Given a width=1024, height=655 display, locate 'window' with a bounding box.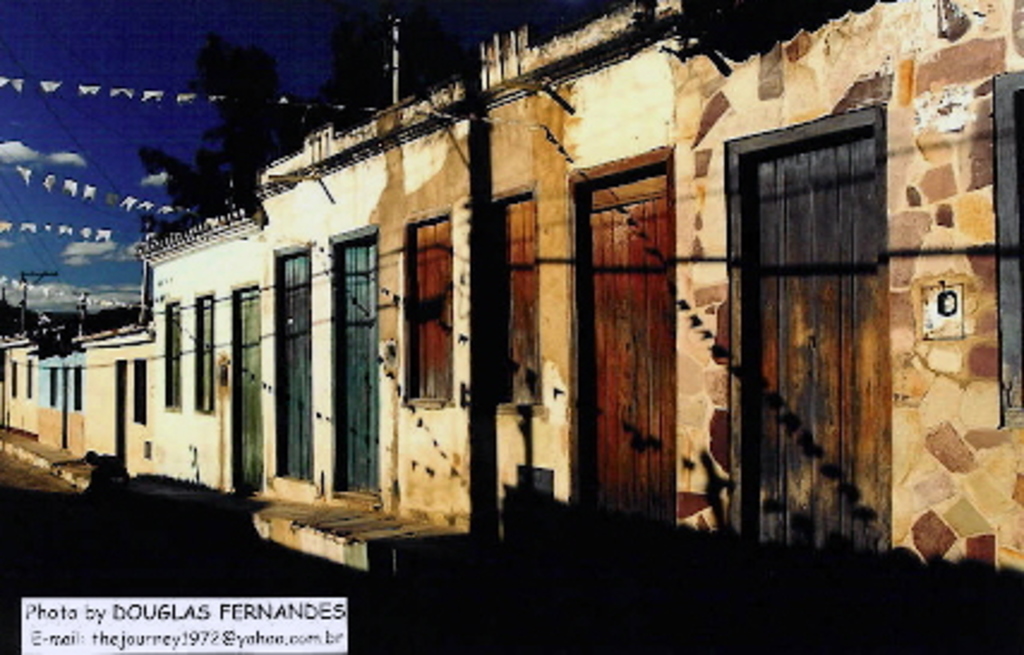
Located: 127,355,146,425.
